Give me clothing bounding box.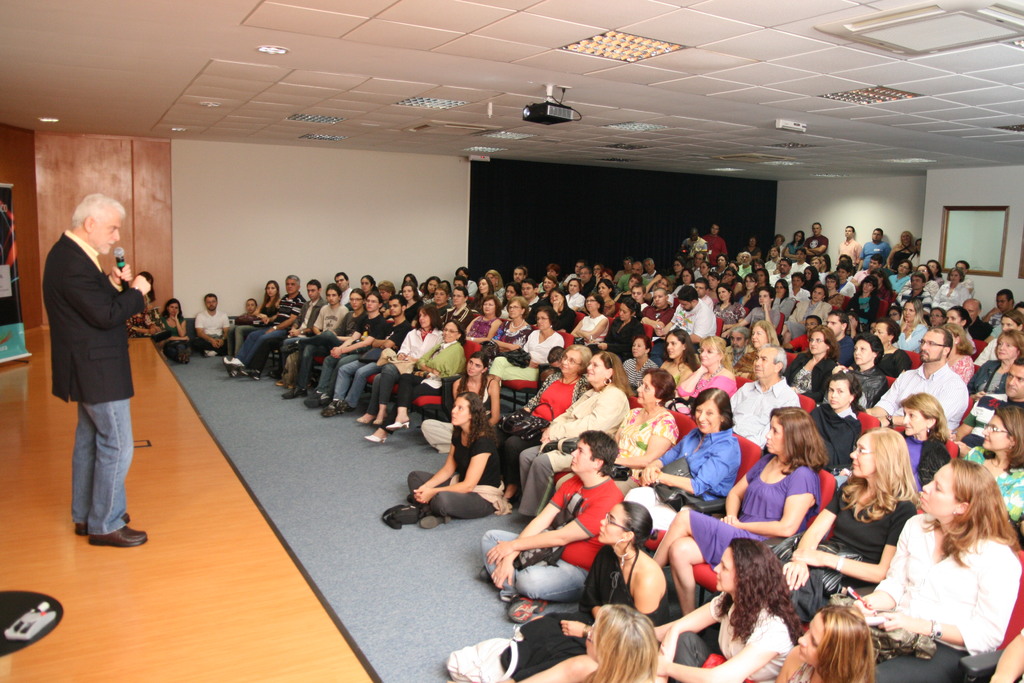
region(408, 416, 500, 522).
